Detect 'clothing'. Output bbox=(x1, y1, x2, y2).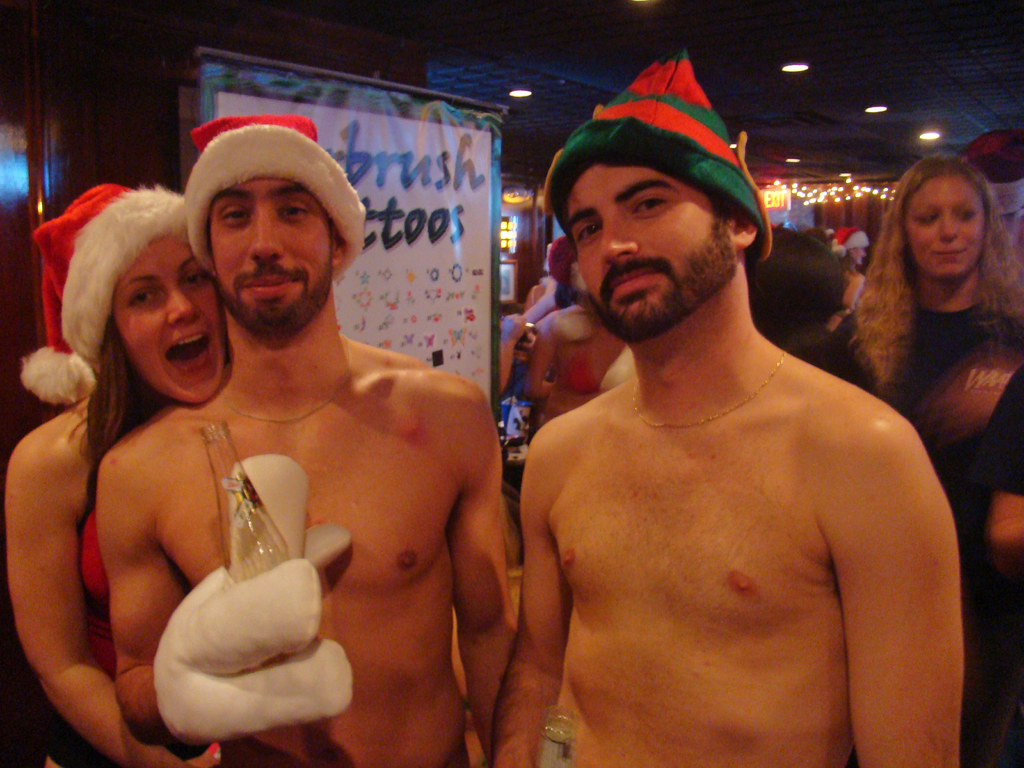
bbox=(826, 303, 1023, 573).
